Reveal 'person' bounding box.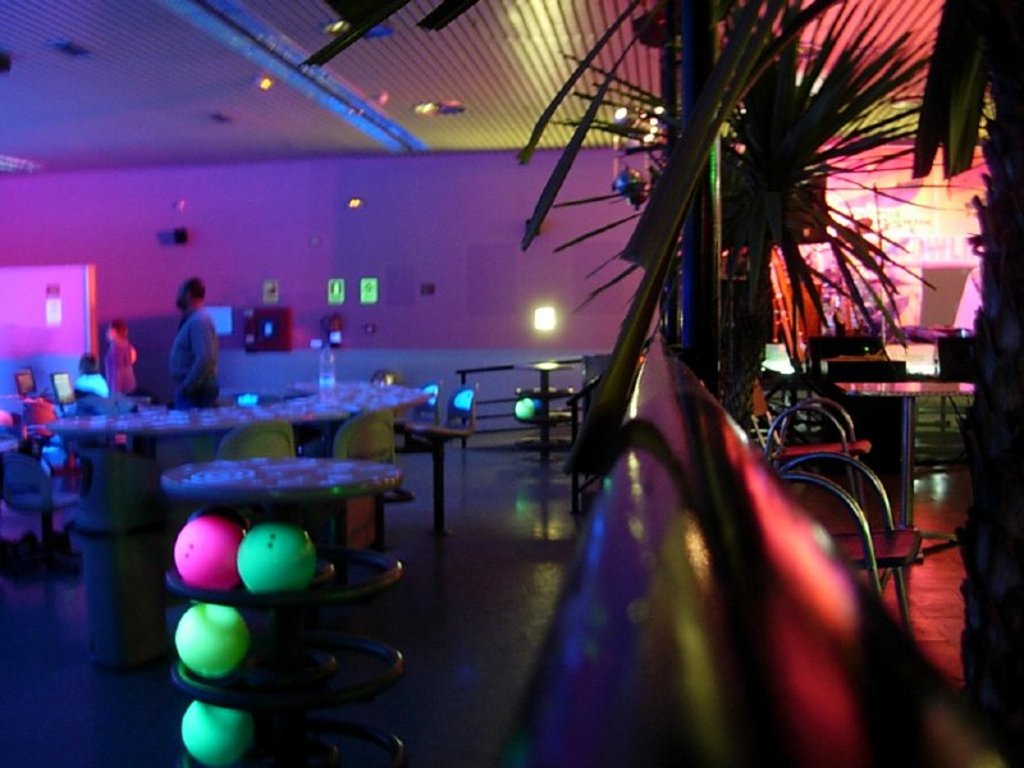
Revealed: 108:332:136:438.
